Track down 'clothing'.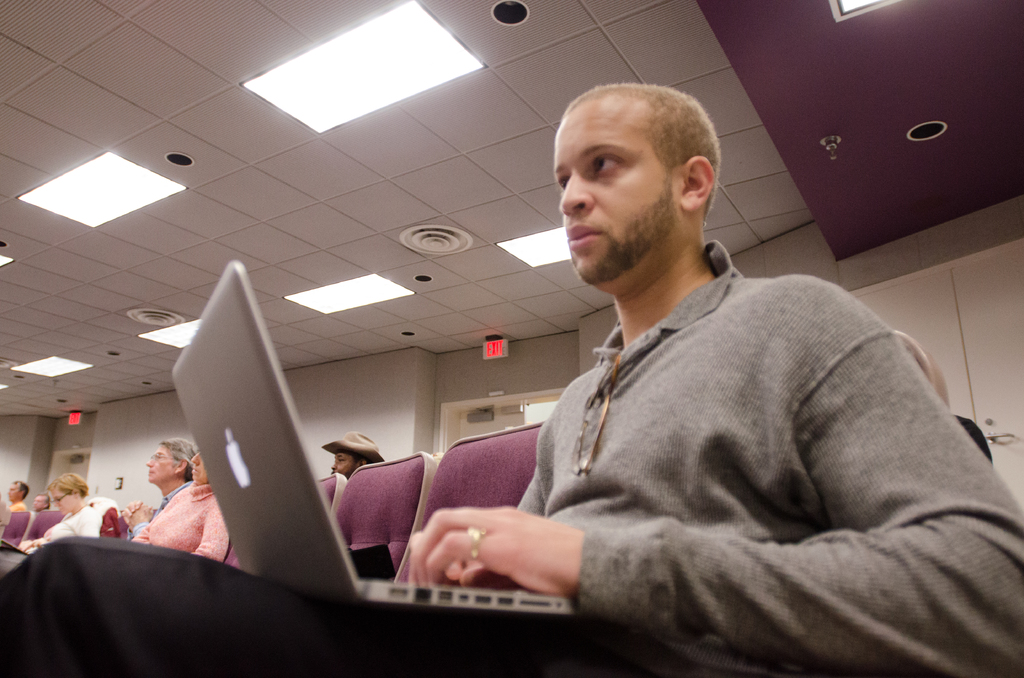
Tracked to left=125, top=480, right=195, bottom=535.
